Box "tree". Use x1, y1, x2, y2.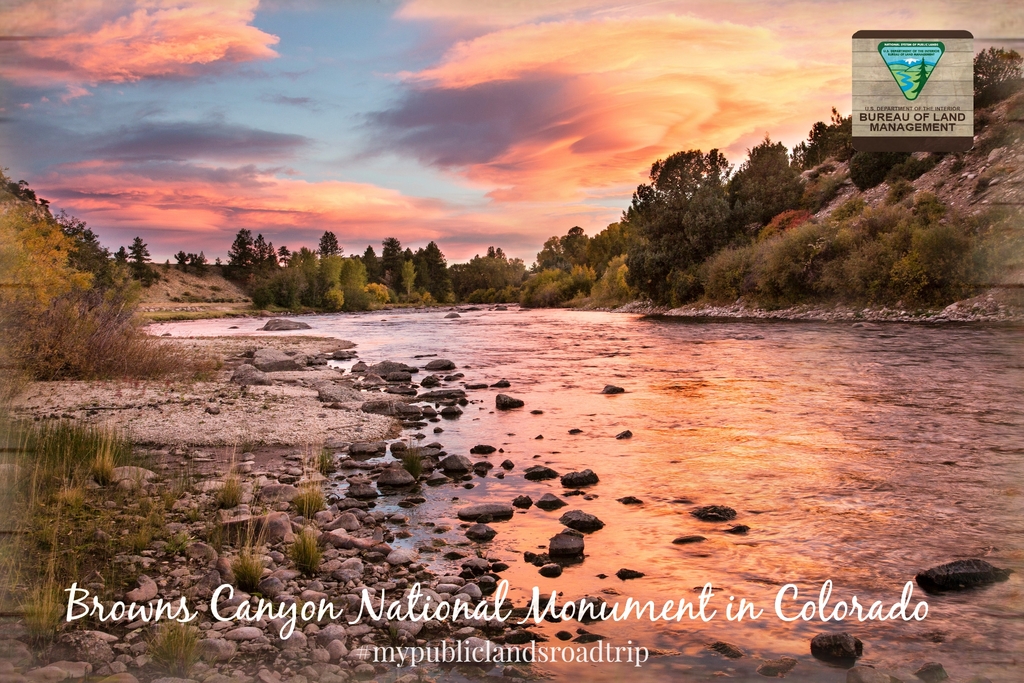
317, 232, 340, 259.
